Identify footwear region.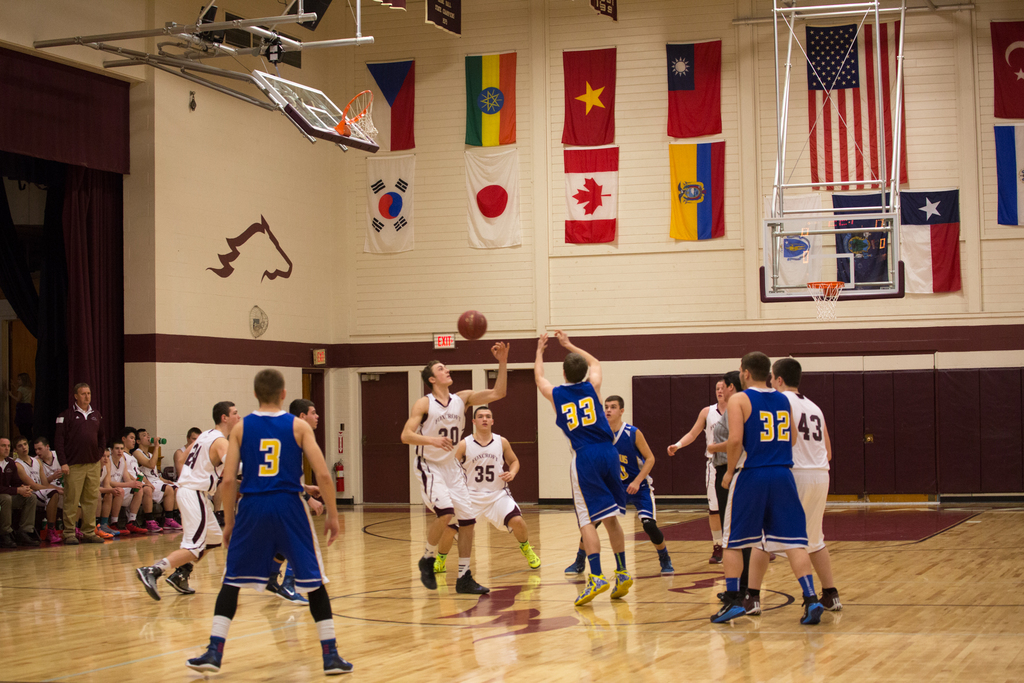
Region: Rect(167, 570, 201, 597).
